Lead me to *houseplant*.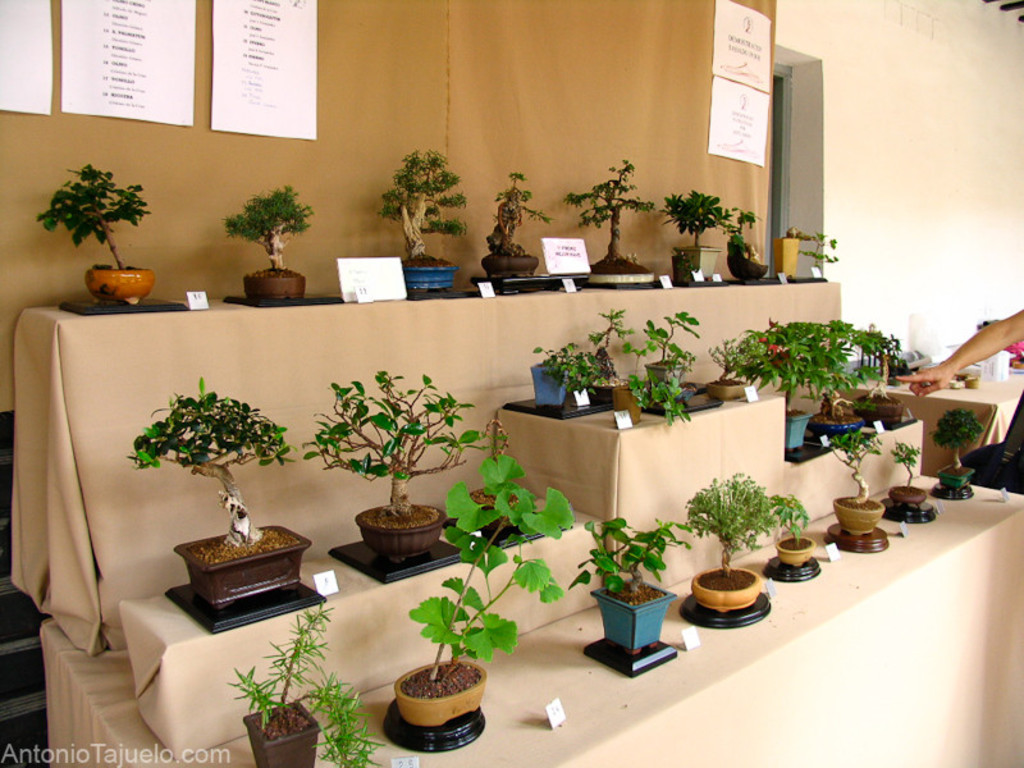
Lead to rect(479, 168, 558, 280).
